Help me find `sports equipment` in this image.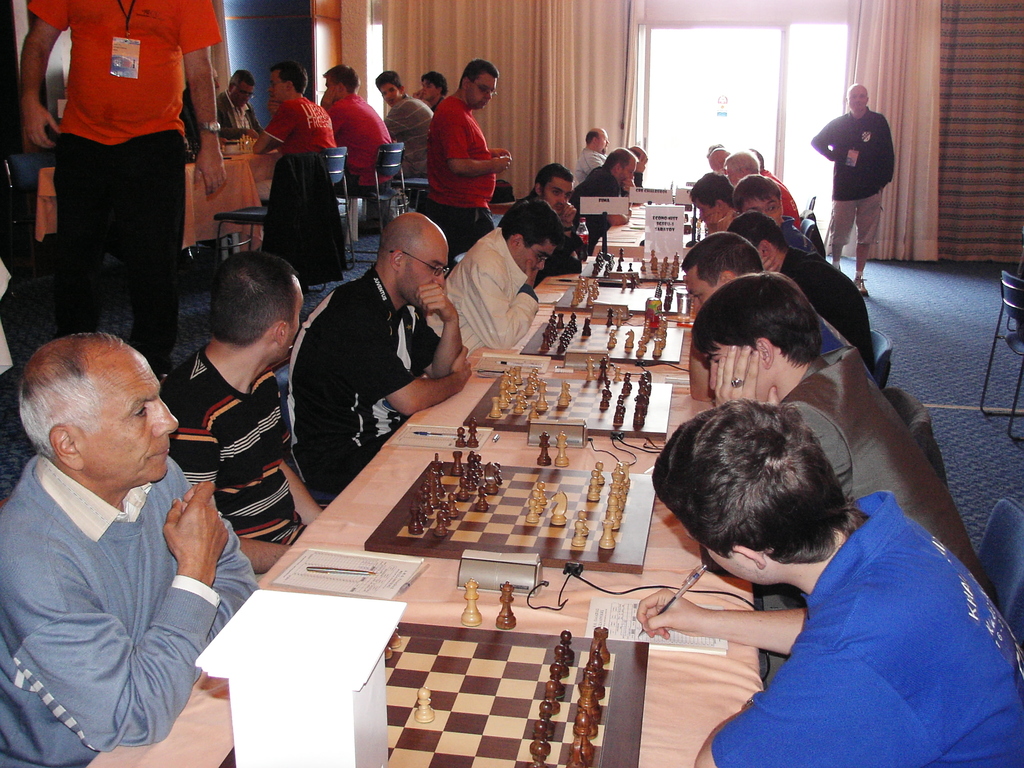
Found it: x1=211 y1=617 x2=650 y2=767.
